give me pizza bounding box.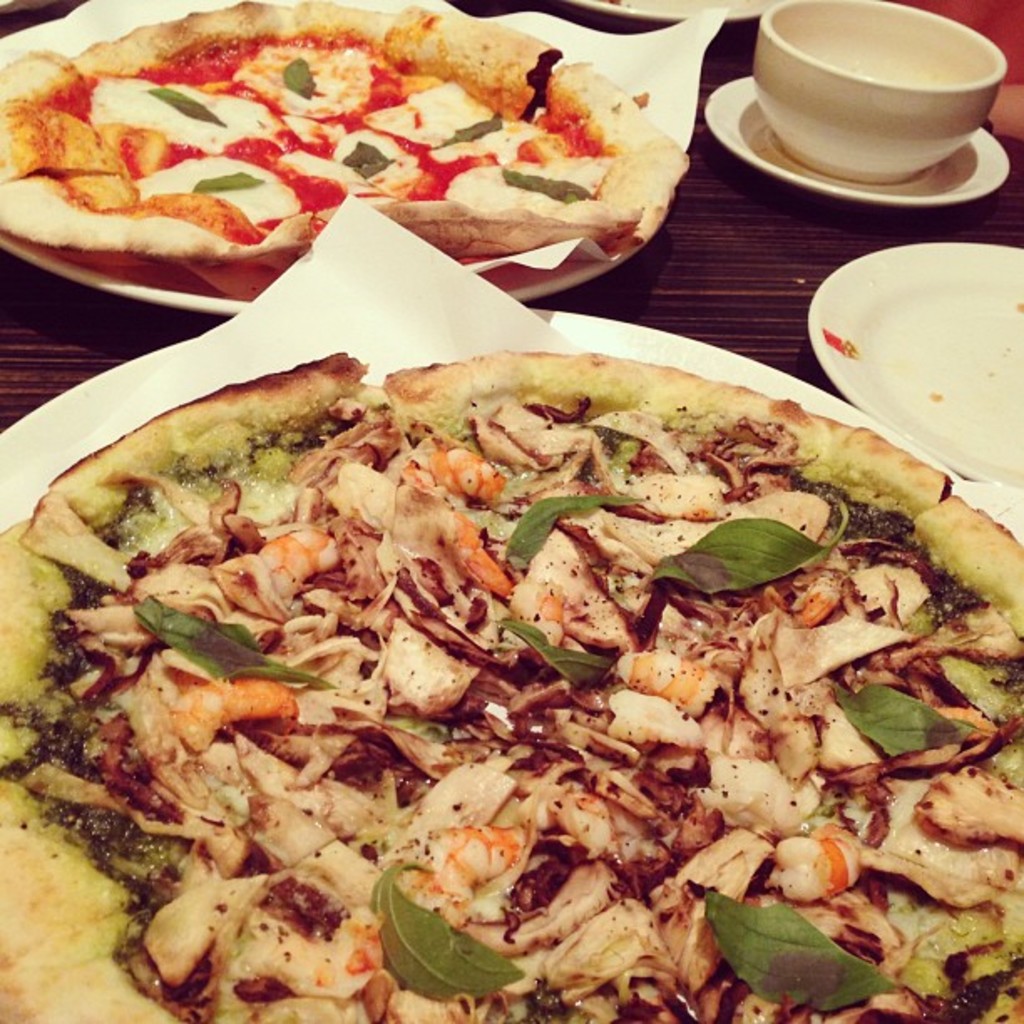
pyautogui.locateOnScreen(0, 0, 679, 253).
